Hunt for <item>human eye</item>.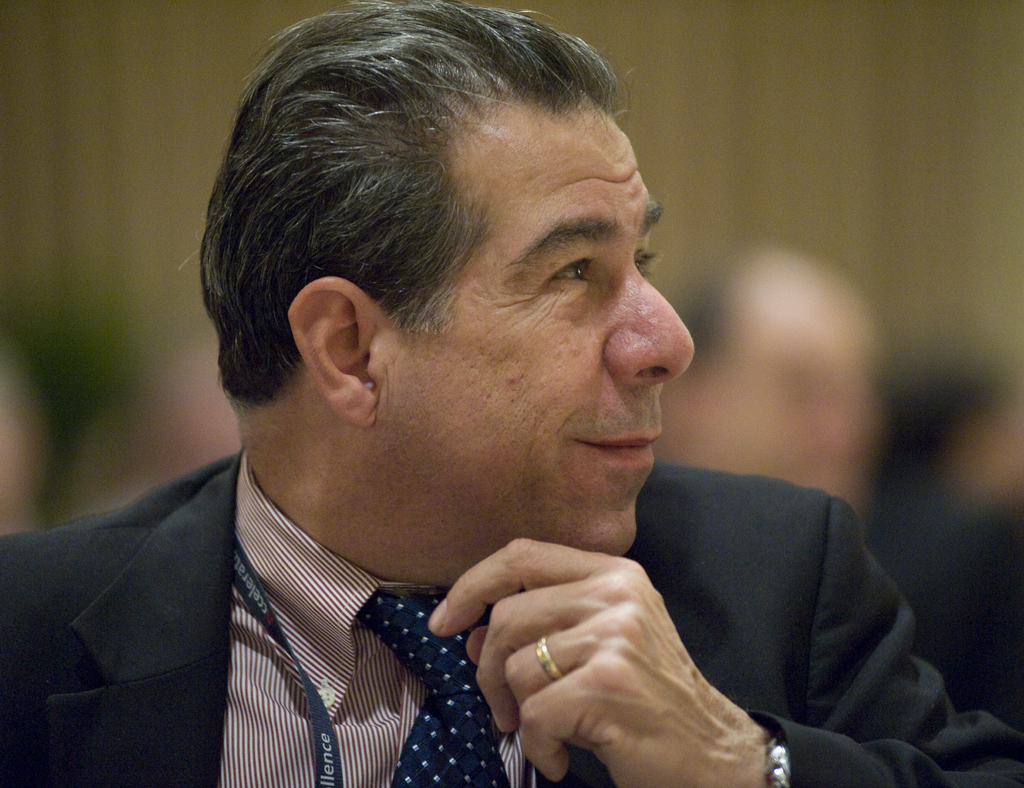
Hunted down at locate(526, 213, 613, 315).
